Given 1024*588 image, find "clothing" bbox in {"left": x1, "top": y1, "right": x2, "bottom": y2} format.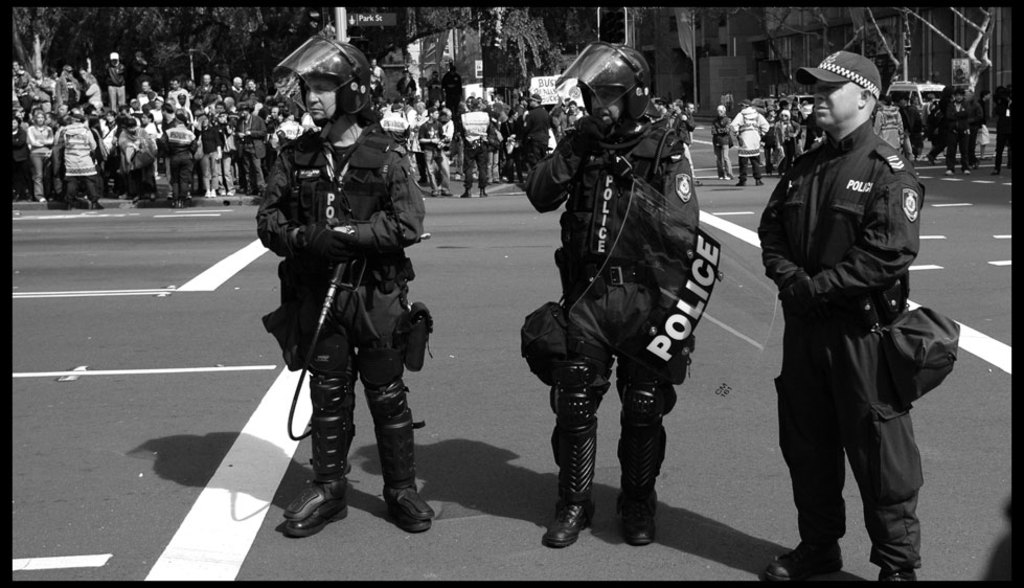
{"left": 252, "top": 126, "right": 432, "bottom": 492}.
